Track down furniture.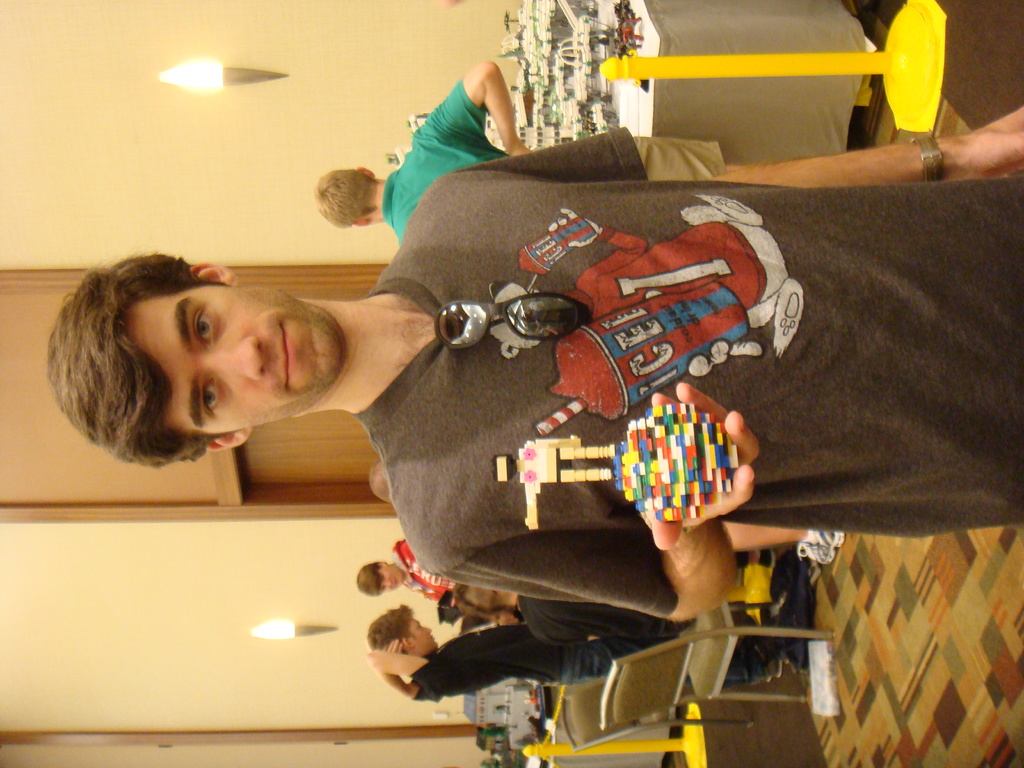
Tracked to (x1=561, y1=679, x2=756, y2=755).
